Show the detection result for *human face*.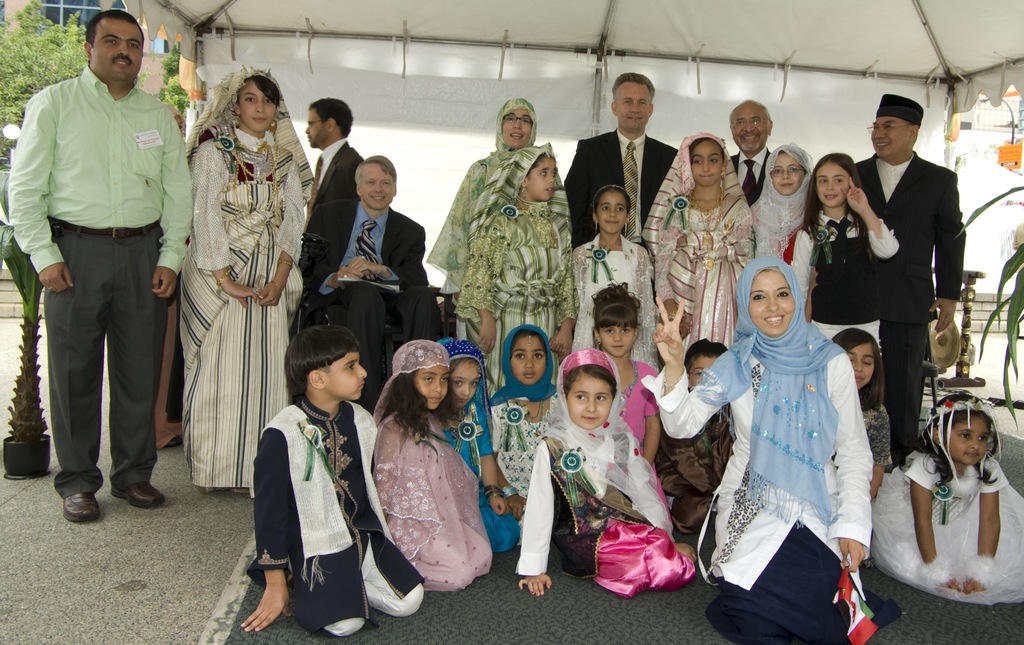
detection(868, 110, 910, 159).
